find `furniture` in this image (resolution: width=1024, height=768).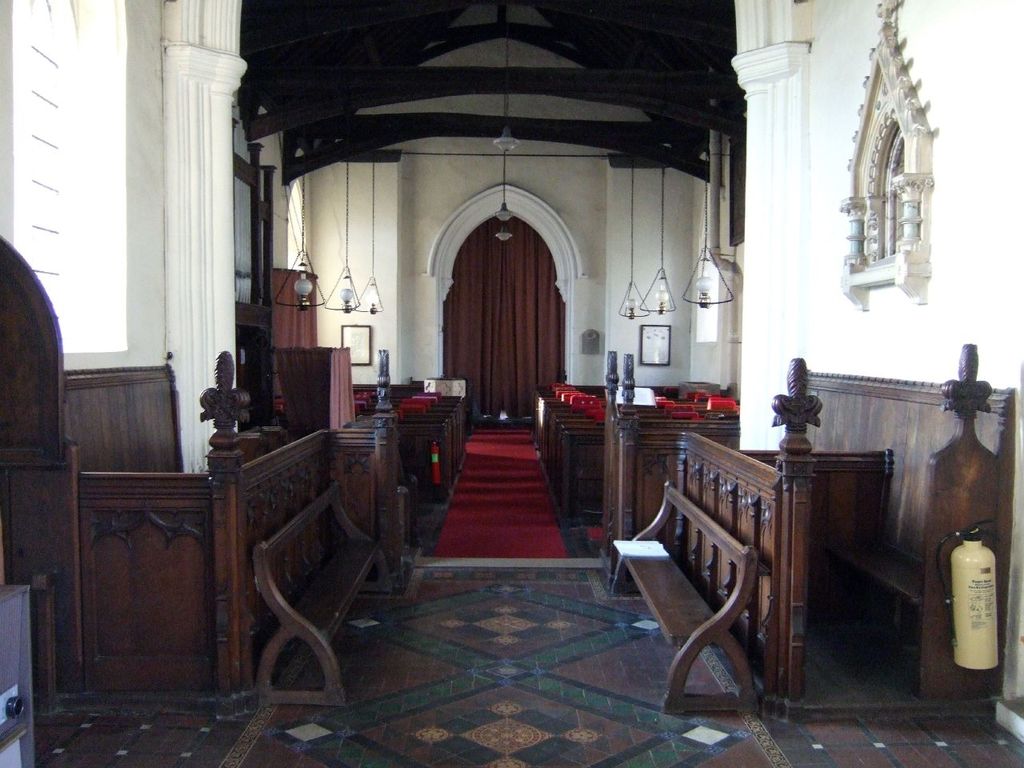
<region>423, 375, 466, 401</region>.
